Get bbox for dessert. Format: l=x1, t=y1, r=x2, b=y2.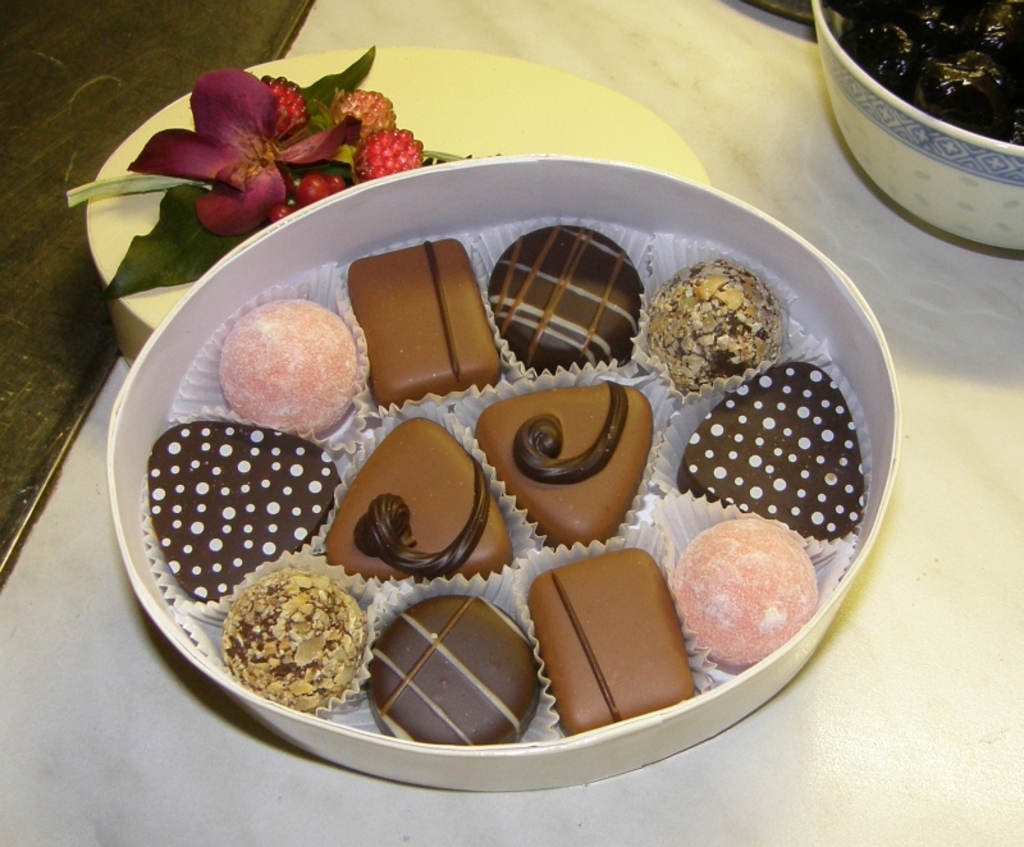
l=526, t=544, r=710, b=741.
